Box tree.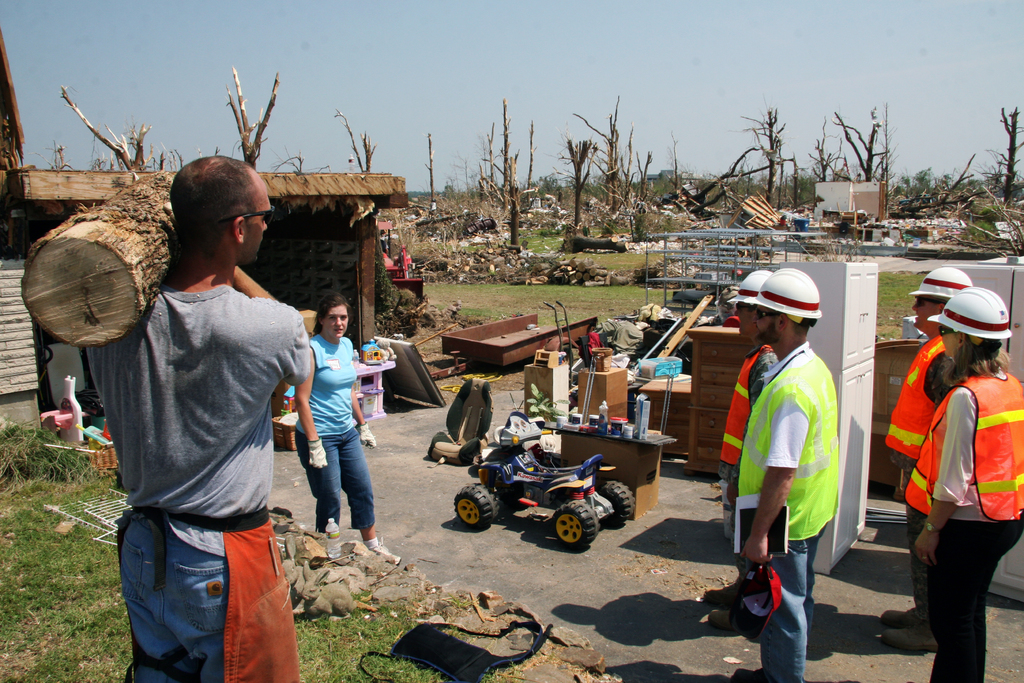
[x1=805, y1=131, x2=852, y2=186].
